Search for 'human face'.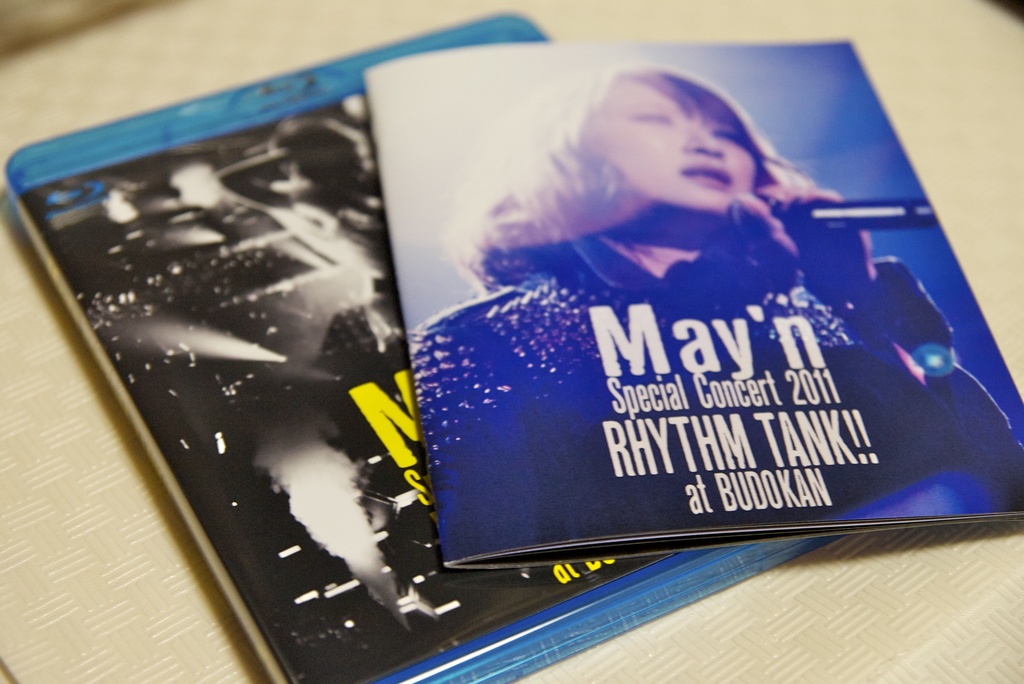
Found at x1=602 y1=81 x2=755 y2=217.
